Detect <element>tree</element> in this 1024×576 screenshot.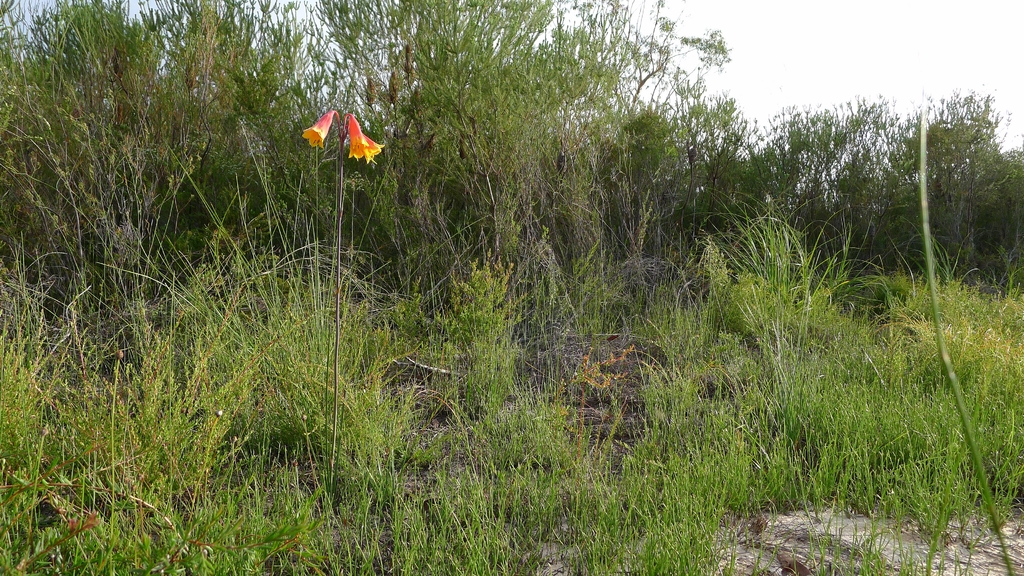
Detection: x1=888, y1=88, x2=1015, y2=310.
